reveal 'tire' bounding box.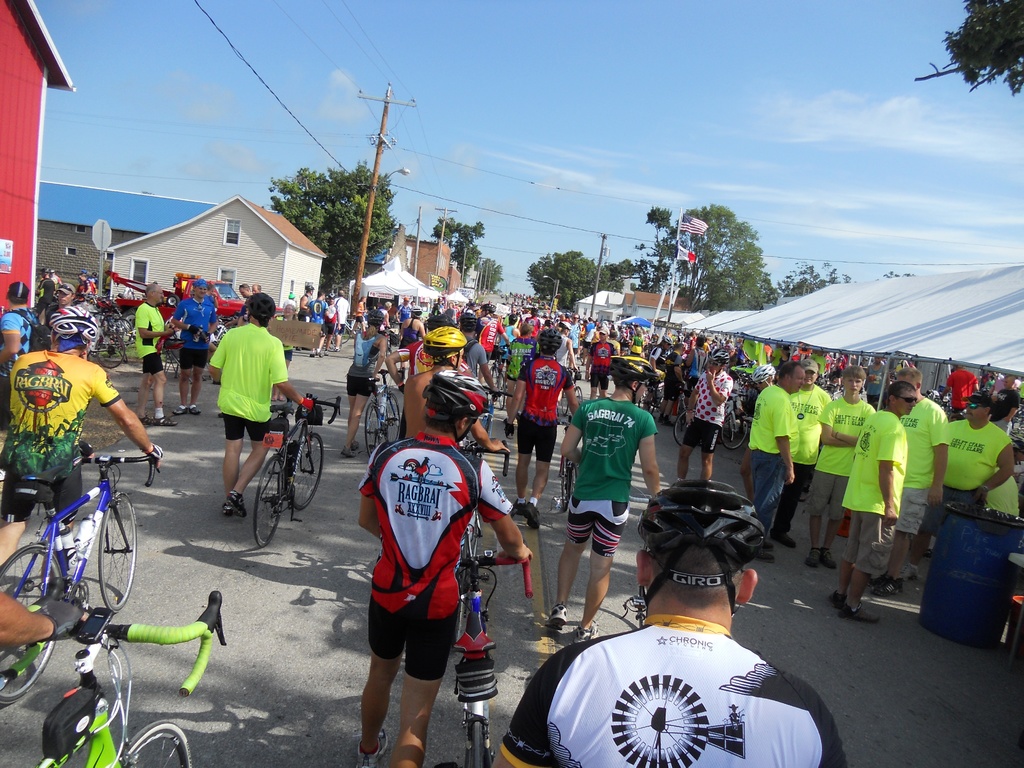
Revealed: 722 413 748 450.
